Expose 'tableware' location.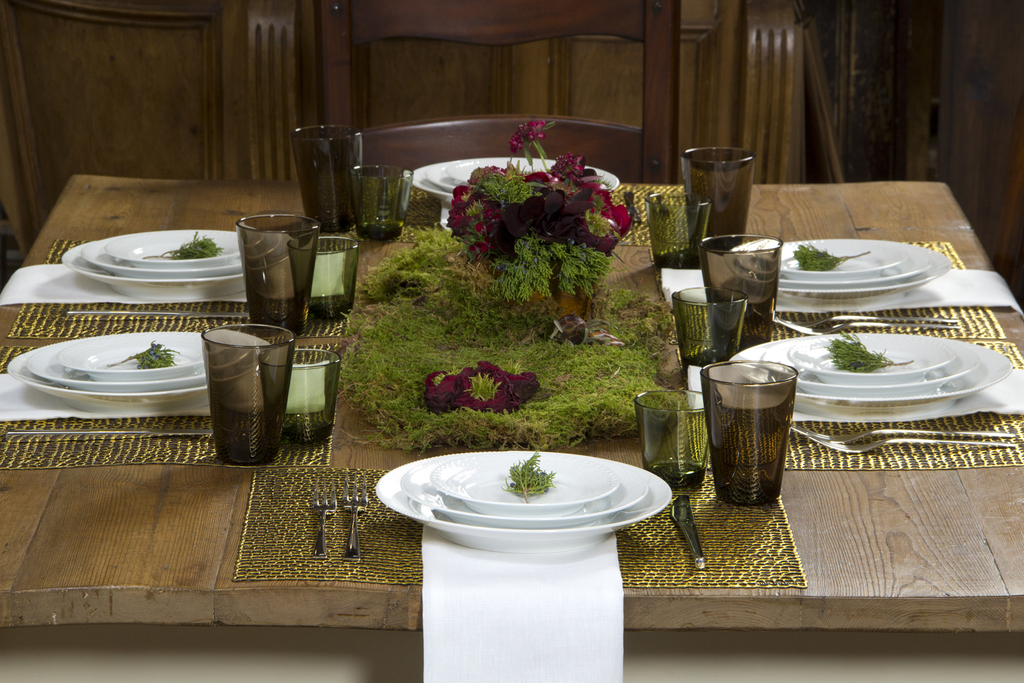
Exposed at x1=733 y1=335 x2=1012 y2=415.
